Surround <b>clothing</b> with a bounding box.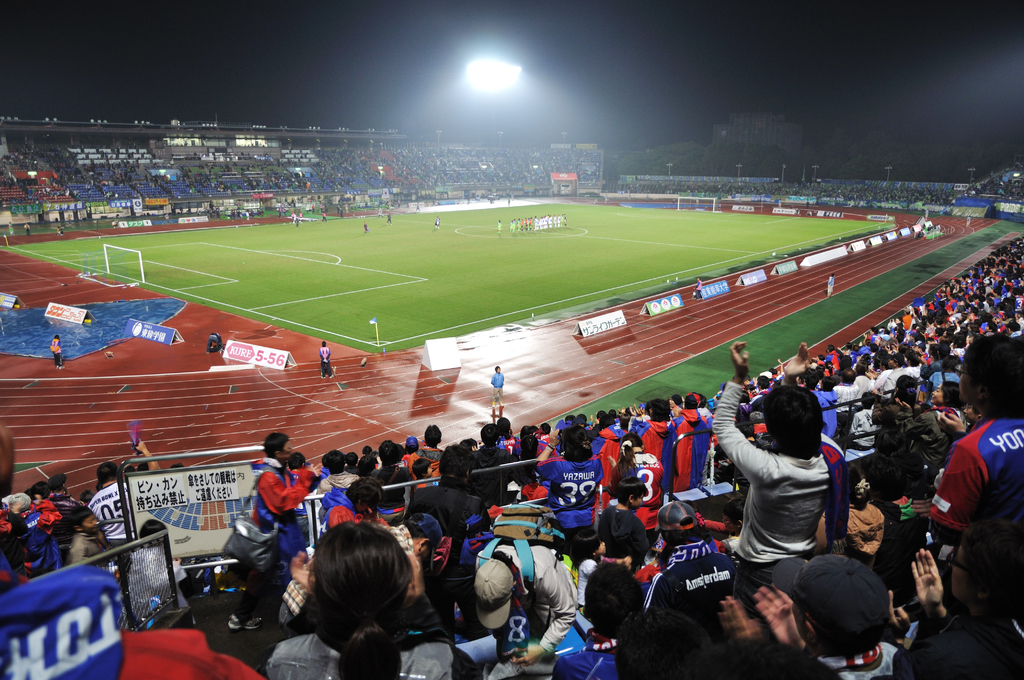
<bbox>694, 280, 703, 298</bbox>.
